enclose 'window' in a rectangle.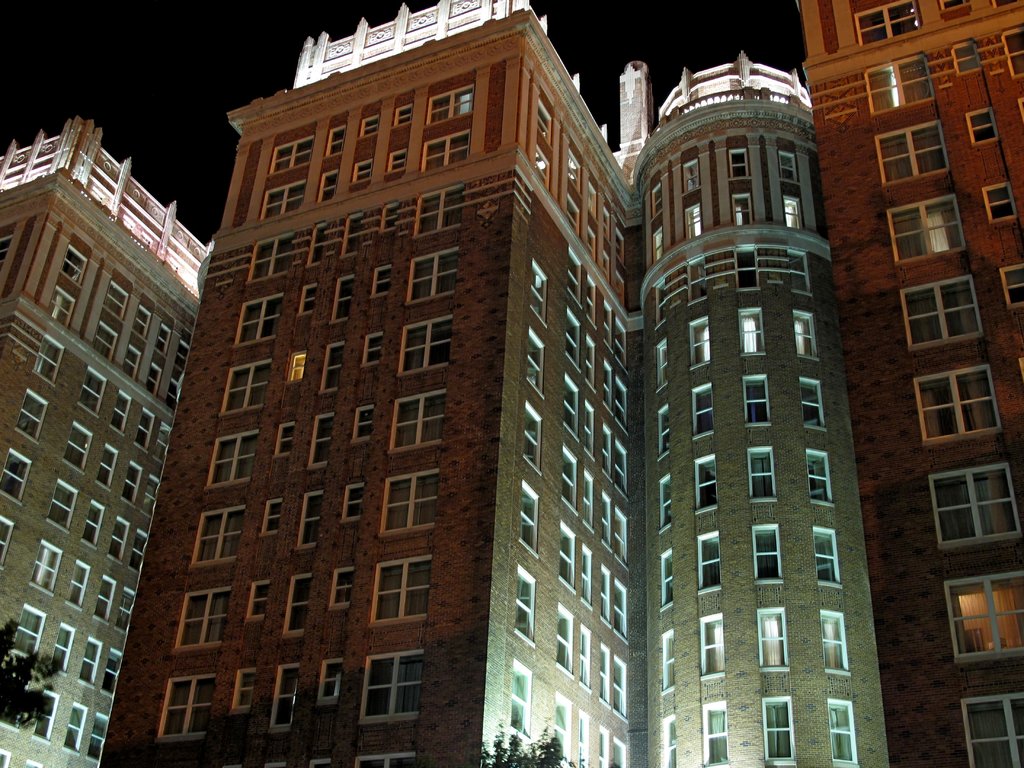
890,199,963,266.
